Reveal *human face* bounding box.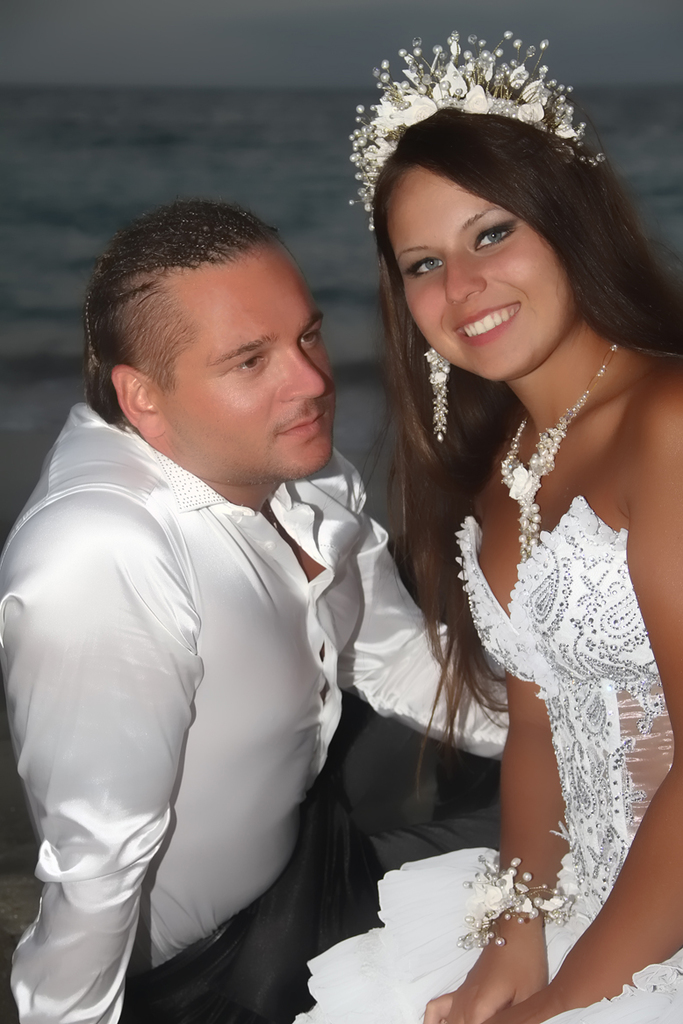
Revealed: bbox=[160, 231, 331, 484].
